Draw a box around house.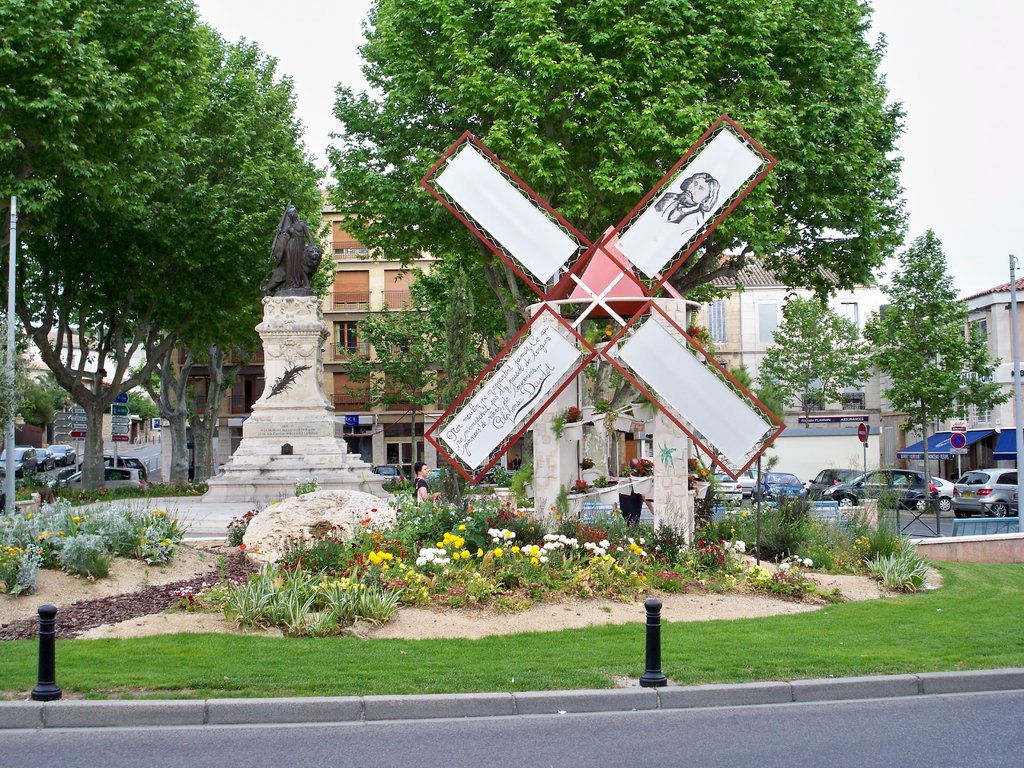
BBox(303, 187, 514, 470).
